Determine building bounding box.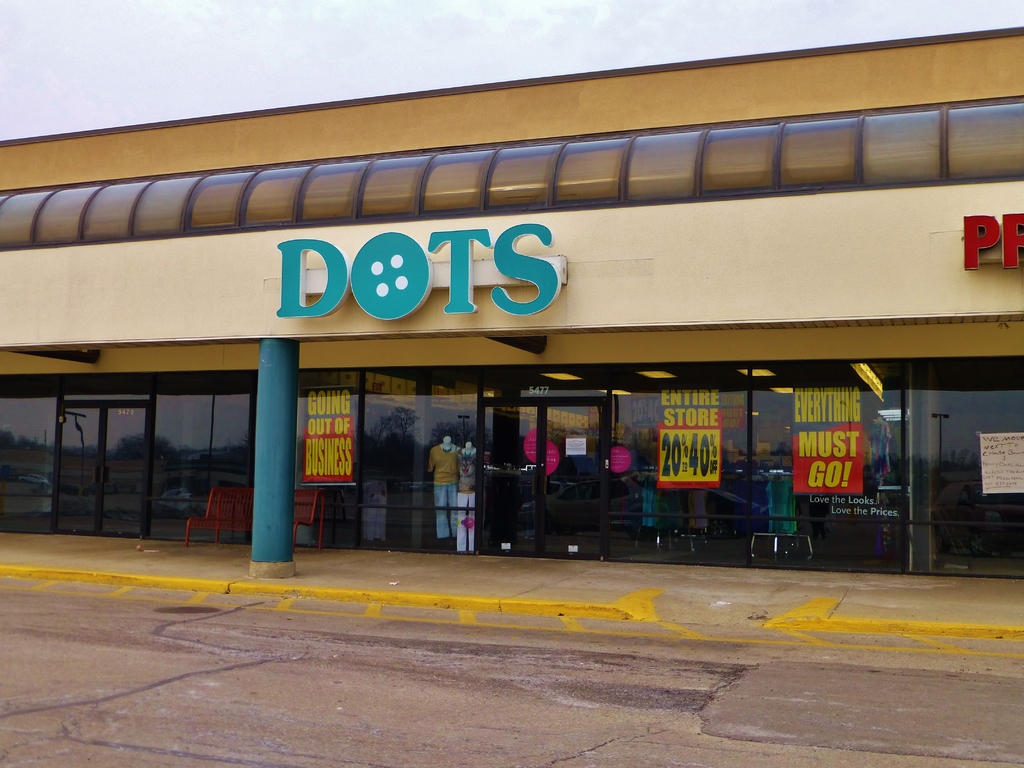
Determined: detection(0, 25, 1023, 573).
